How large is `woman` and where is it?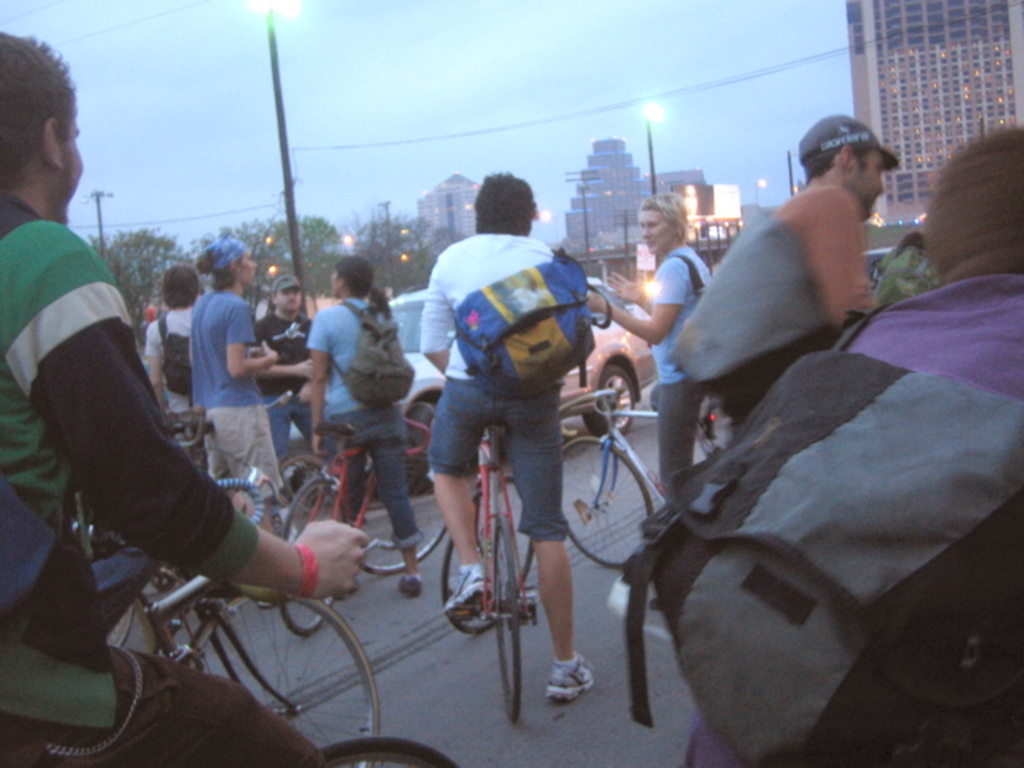
Bounding box: left=281, top=244, right=414, bottom=549.
